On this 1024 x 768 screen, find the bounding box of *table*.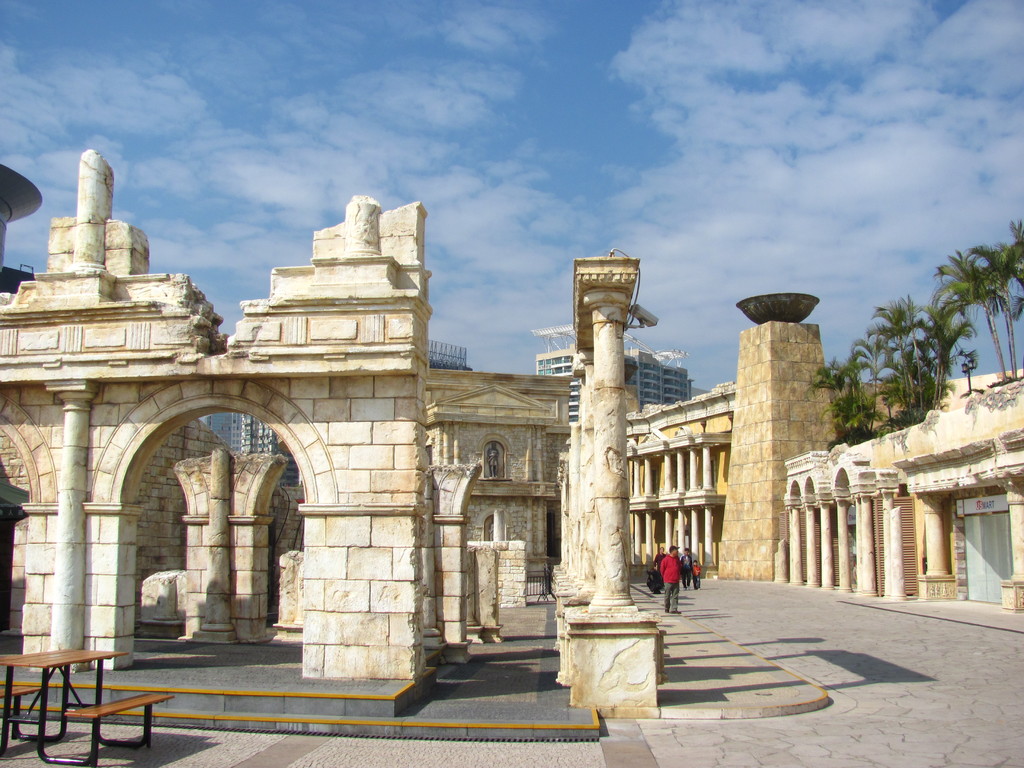
Bounding box: pyautogui.locateOnScreen(37, 650, 157, 750).
